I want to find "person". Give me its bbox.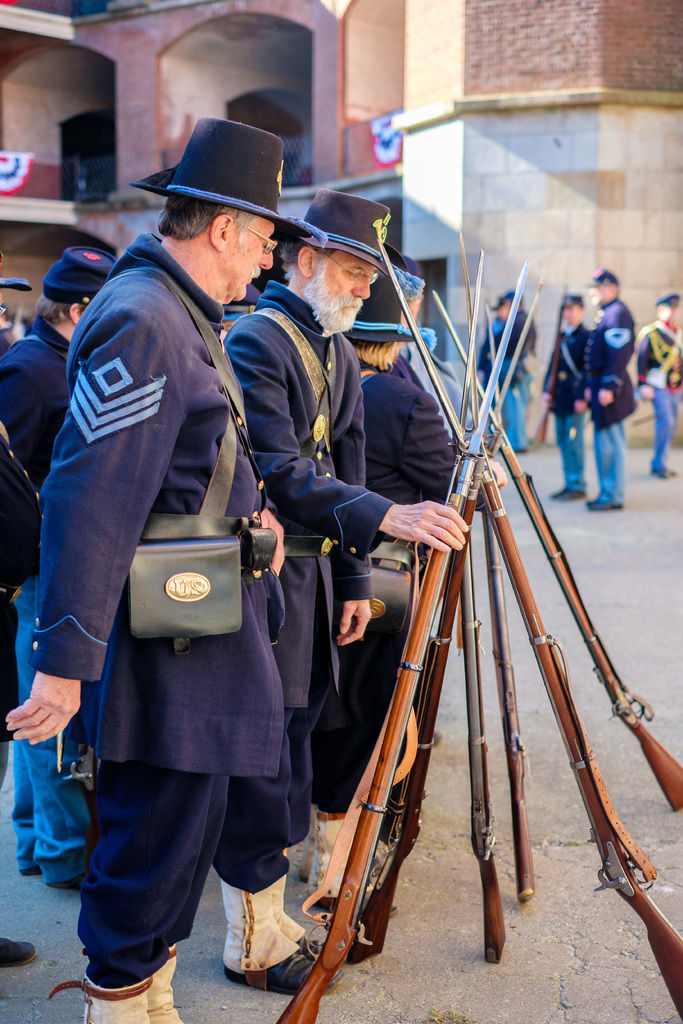
6/118/327/1023.
